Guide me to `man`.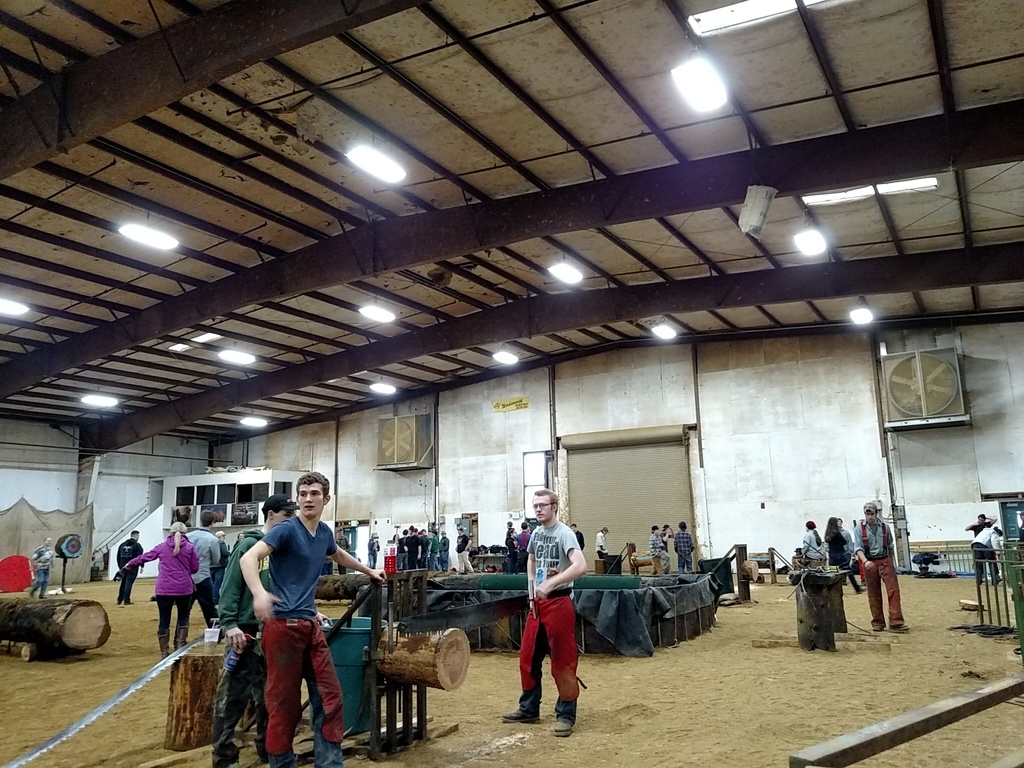
Guidance: locate(241, 470, 387, 767).
